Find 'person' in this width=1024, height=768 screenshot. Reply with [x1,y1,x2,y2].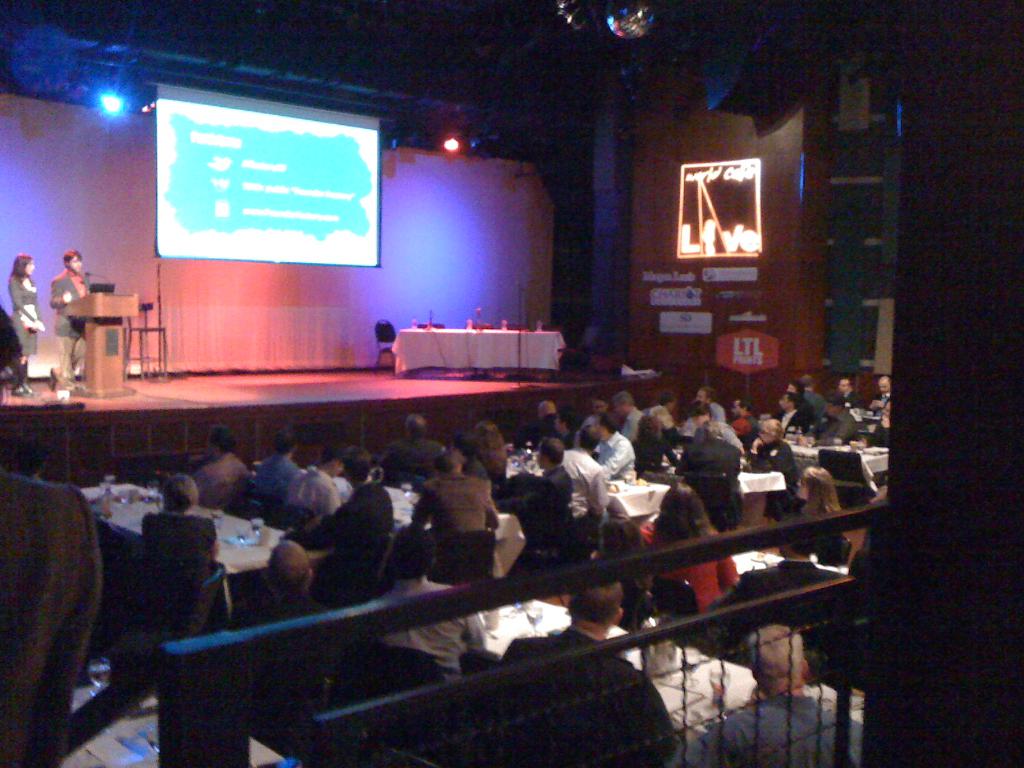
[493,436,582,563].
